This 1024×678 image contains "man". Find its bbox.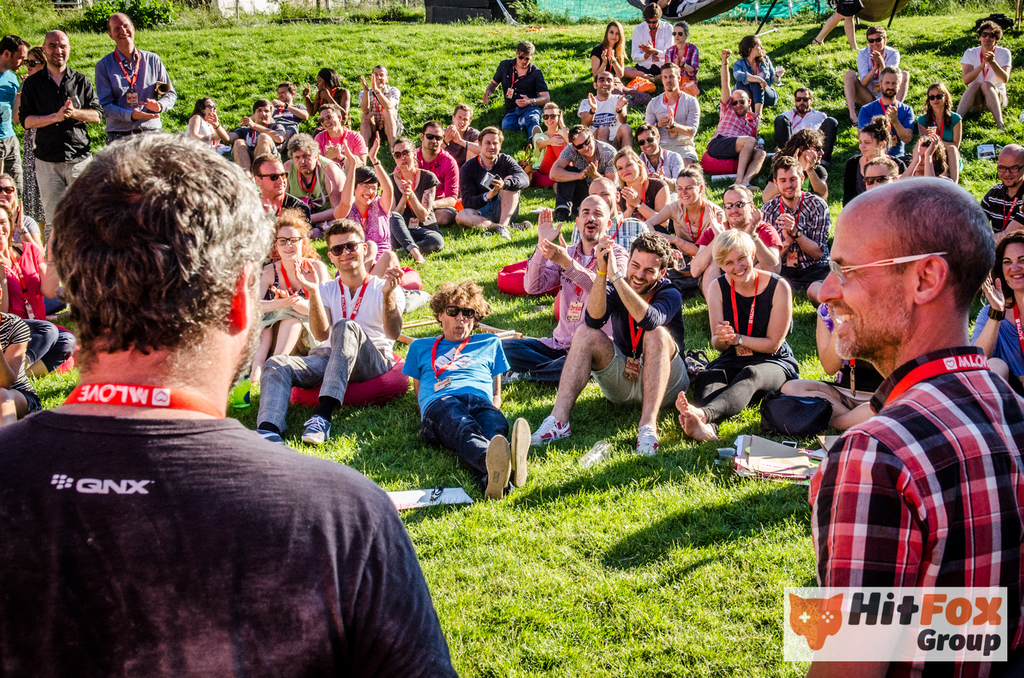
453:127:534:240.
